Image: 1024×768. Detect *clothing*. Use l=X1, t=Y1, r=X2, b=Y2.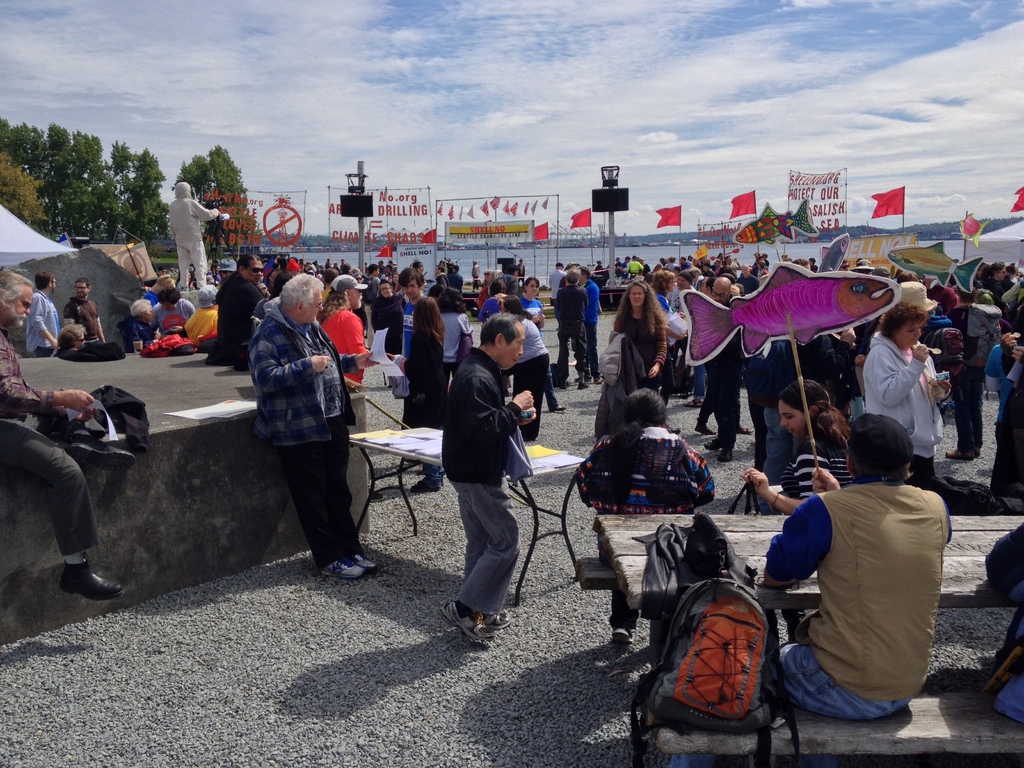
l=551, t=271, r=566, b=295.
